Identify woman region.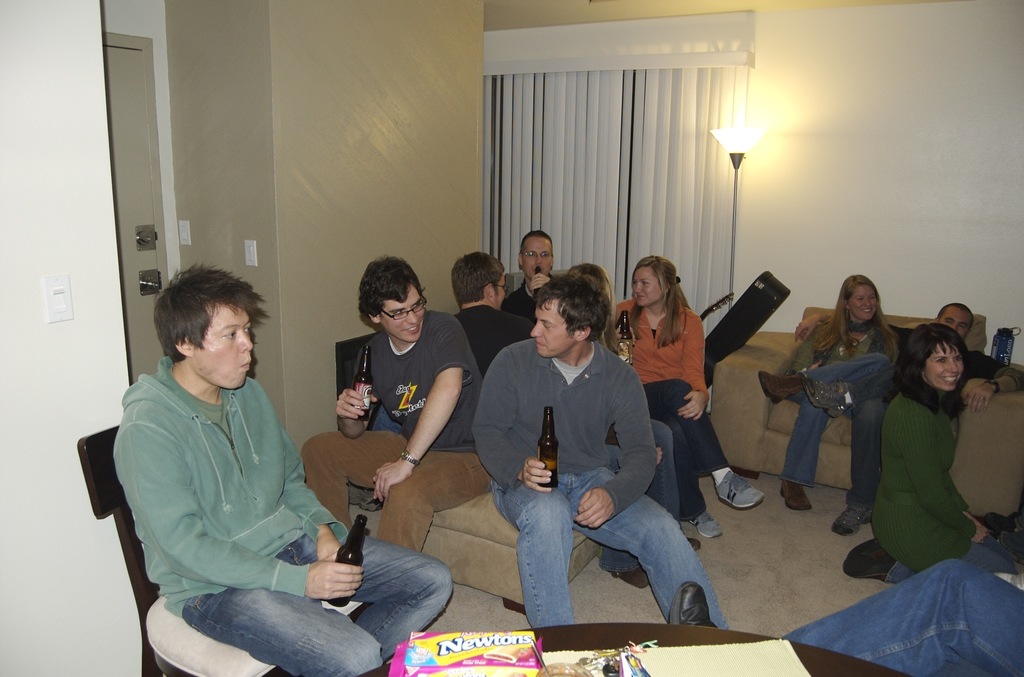
Region: rect(864, 282, 996, 638).
